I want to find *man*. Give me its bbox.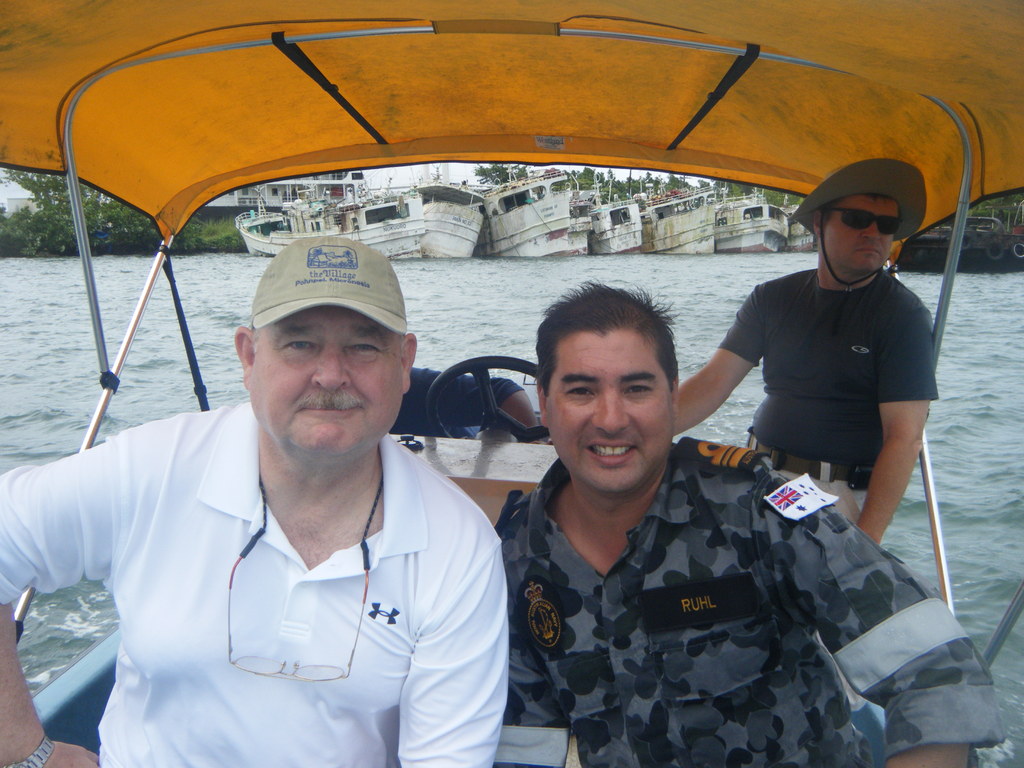
crop(40, 212, 524, 761).
